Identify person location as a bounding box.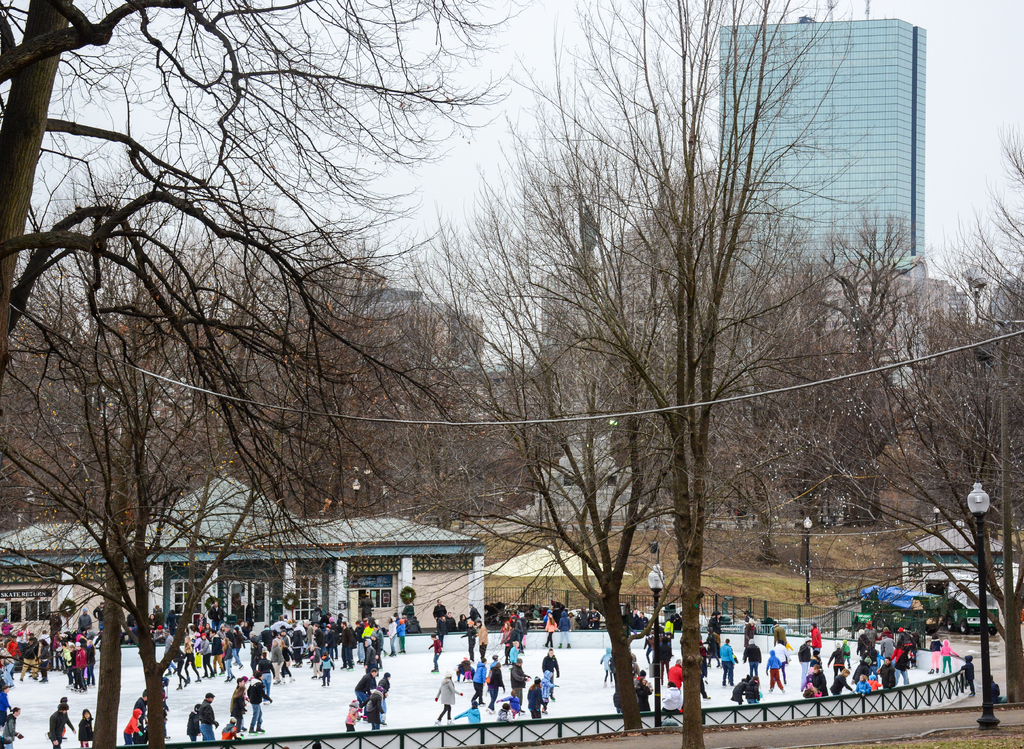
360 632 380 668.
